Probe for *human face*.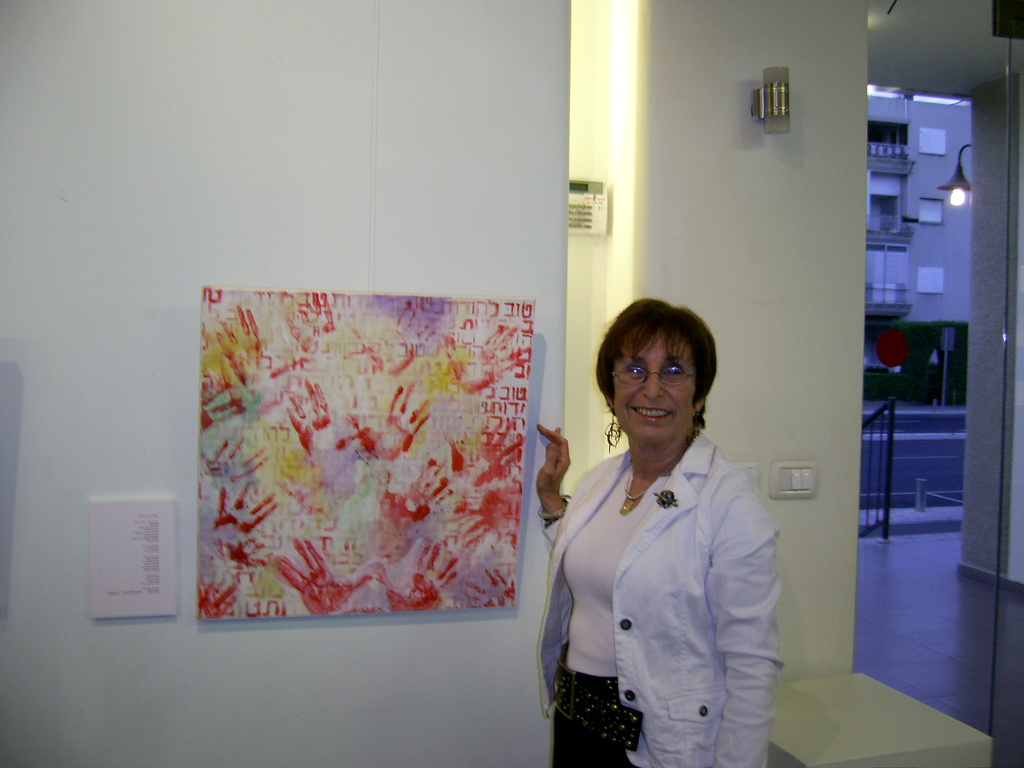
Probe result: <bbox>618, 336, 691, 444</bbox>.
